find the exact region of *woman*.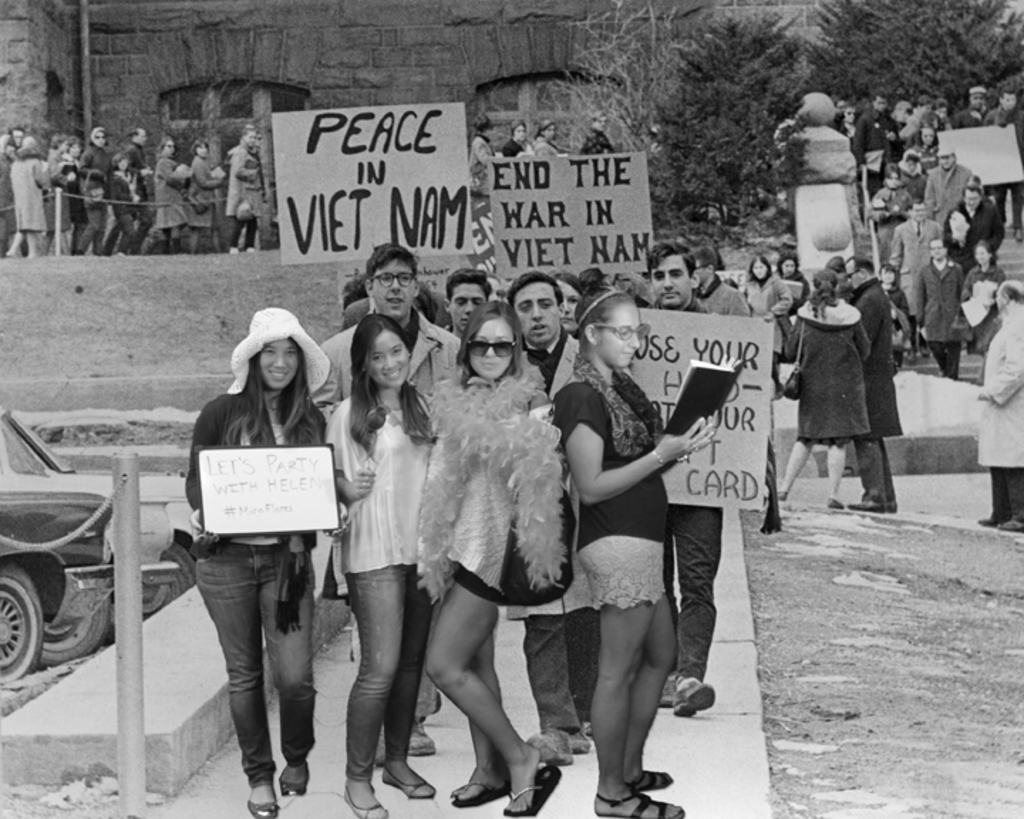
Exact region: left=536, top=121, right=560, bottom=155.
